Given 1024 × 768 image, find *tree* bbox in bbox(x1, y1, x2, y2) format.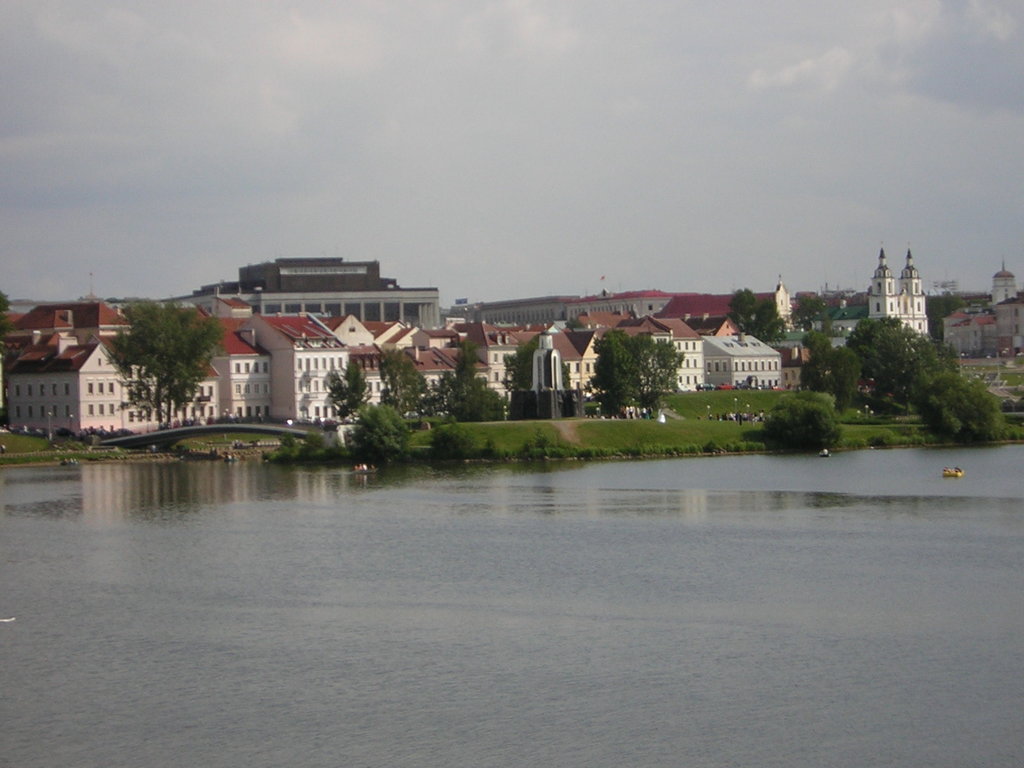
bbox(333, 355, 370, 415).
